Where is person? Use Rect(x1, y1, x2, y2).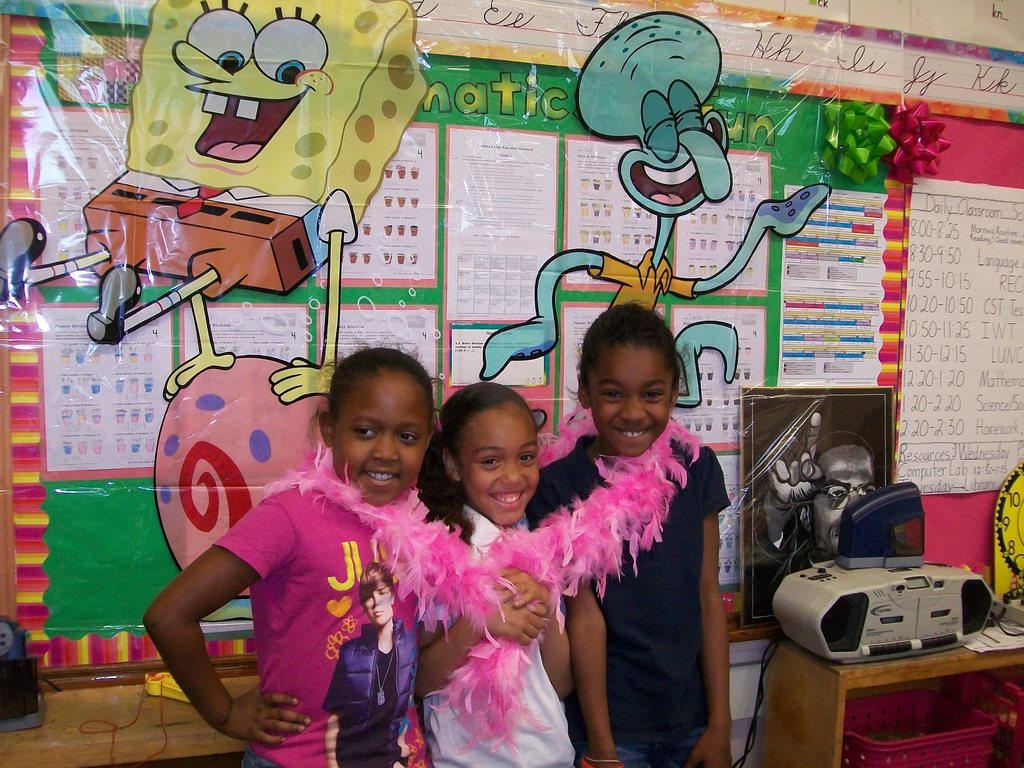
Rect(143, 346, 440, 767).
